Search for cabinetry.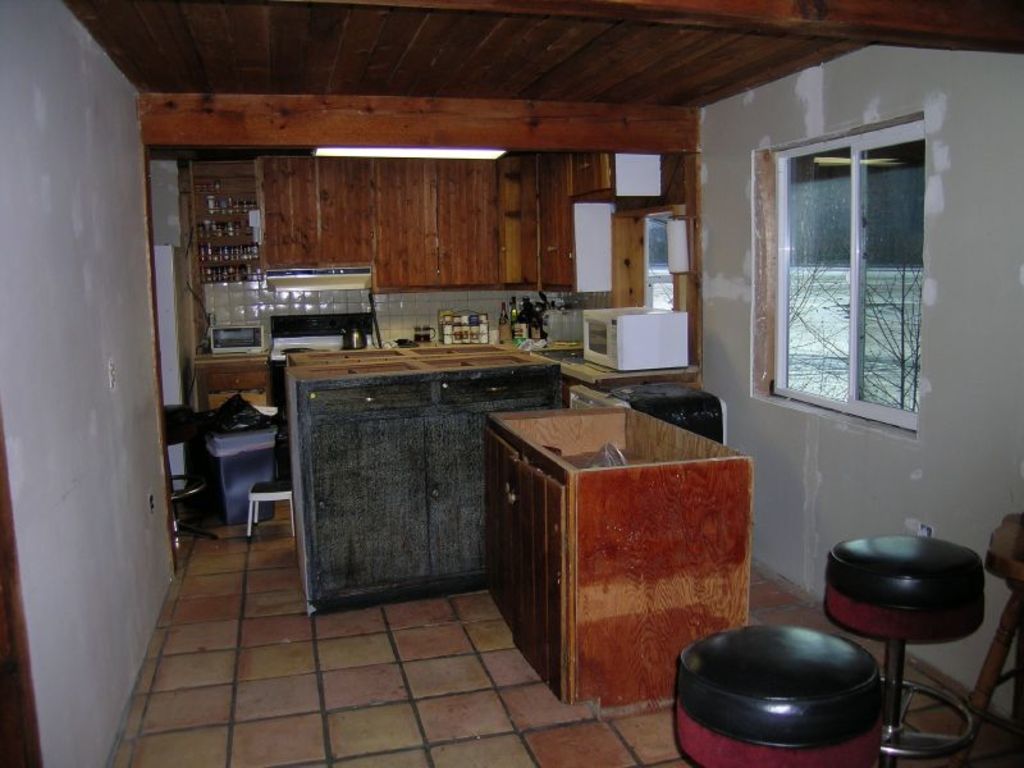
Found at crop(531, 154, 680, 296).
